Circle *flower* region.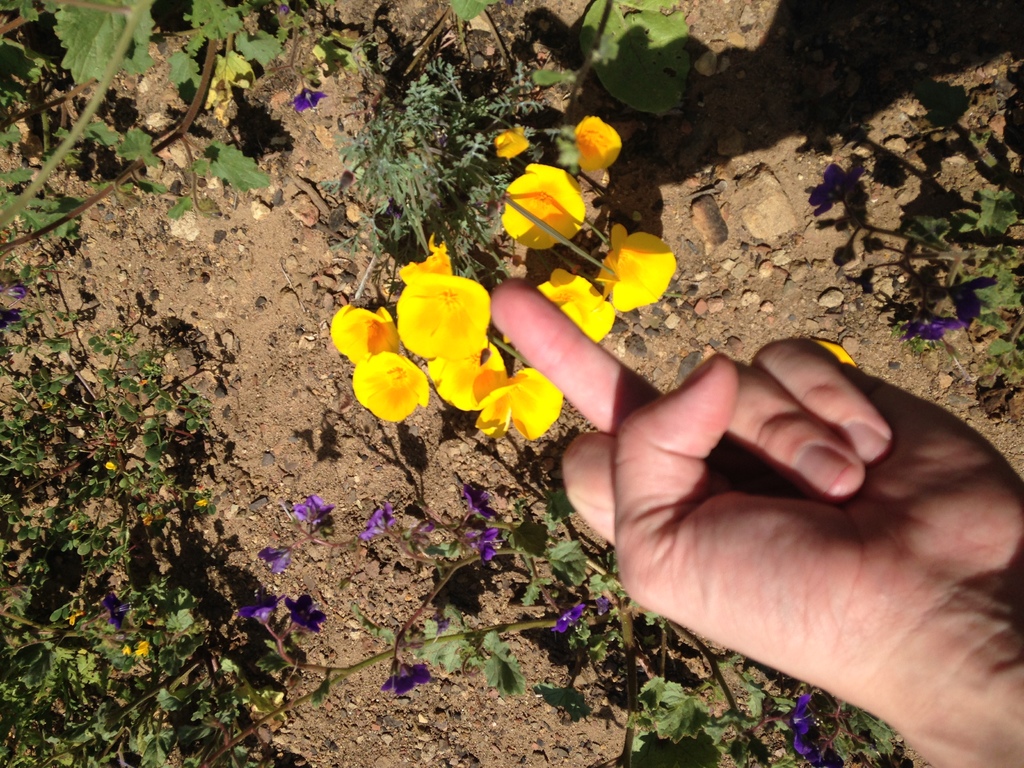
Region: (left=396, top=266, right=497, bottom=362).
